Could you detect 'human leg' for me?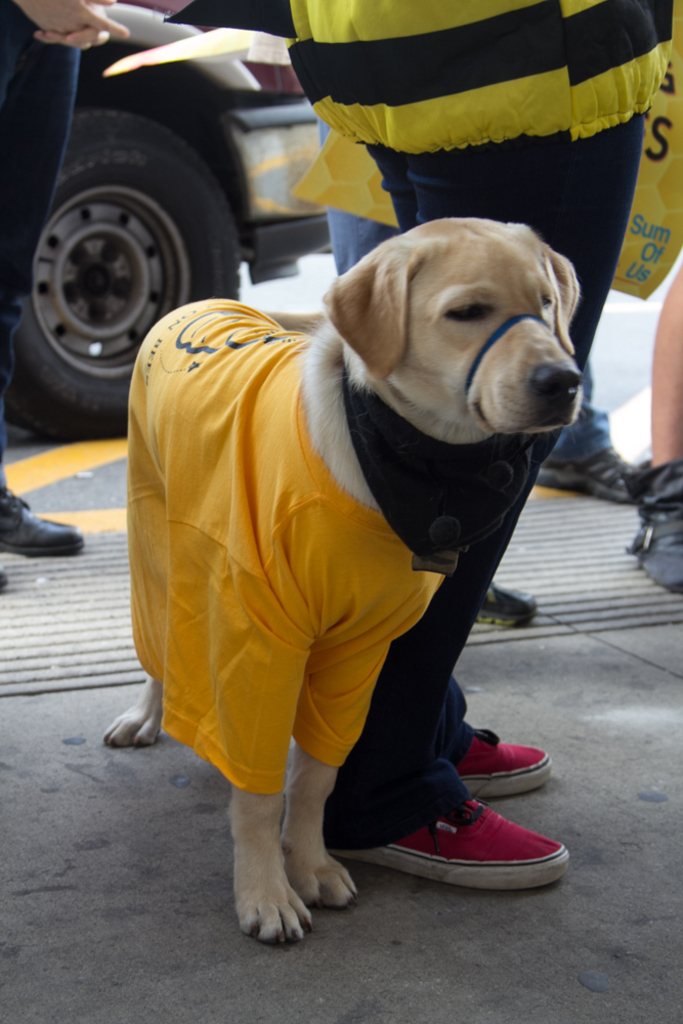
Detection result: rect(315, 123, 554, 787).
